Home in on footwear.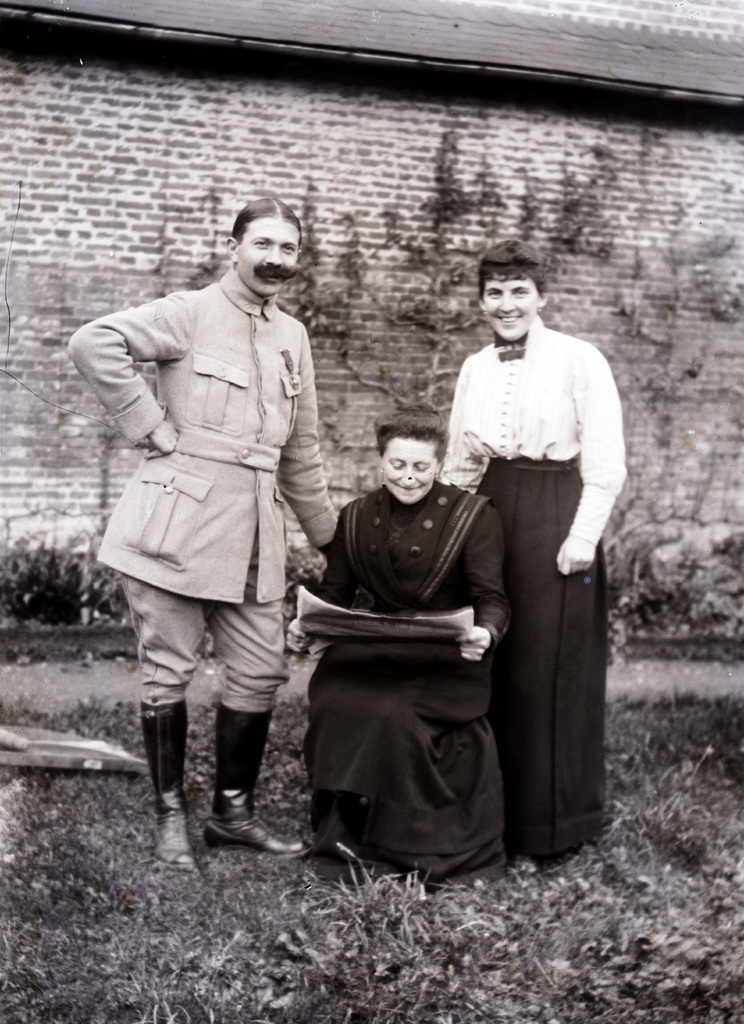
Homed in at box(136, 698, 198, 870).
